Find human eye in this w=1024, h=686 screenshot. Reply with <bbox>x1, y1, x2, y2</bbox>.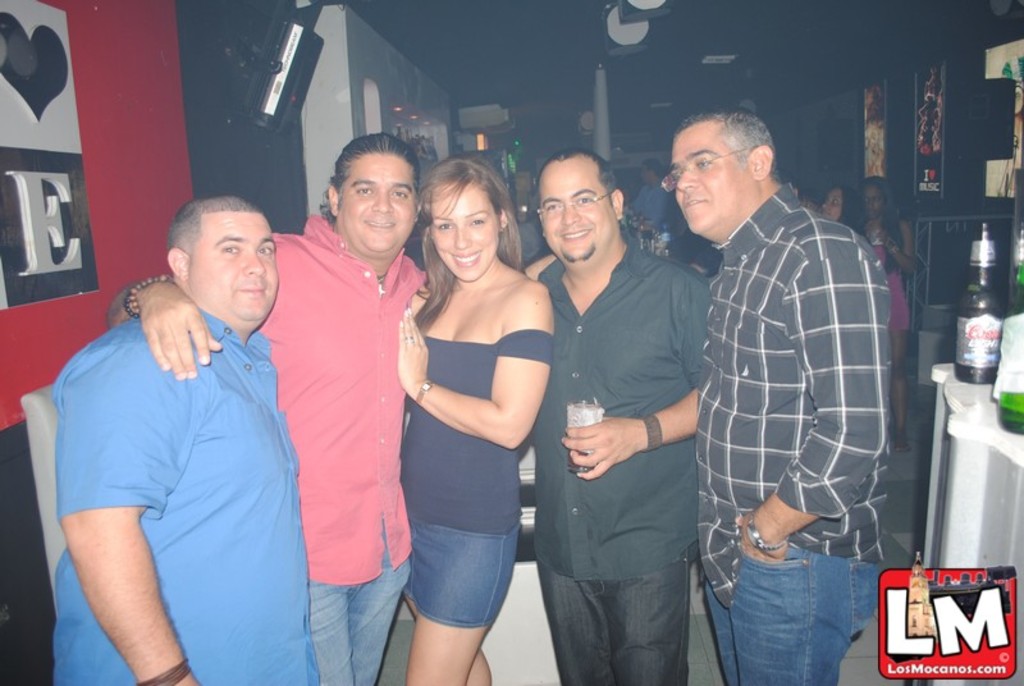
<bbox>434, 218, 453, 234</bbox>.
